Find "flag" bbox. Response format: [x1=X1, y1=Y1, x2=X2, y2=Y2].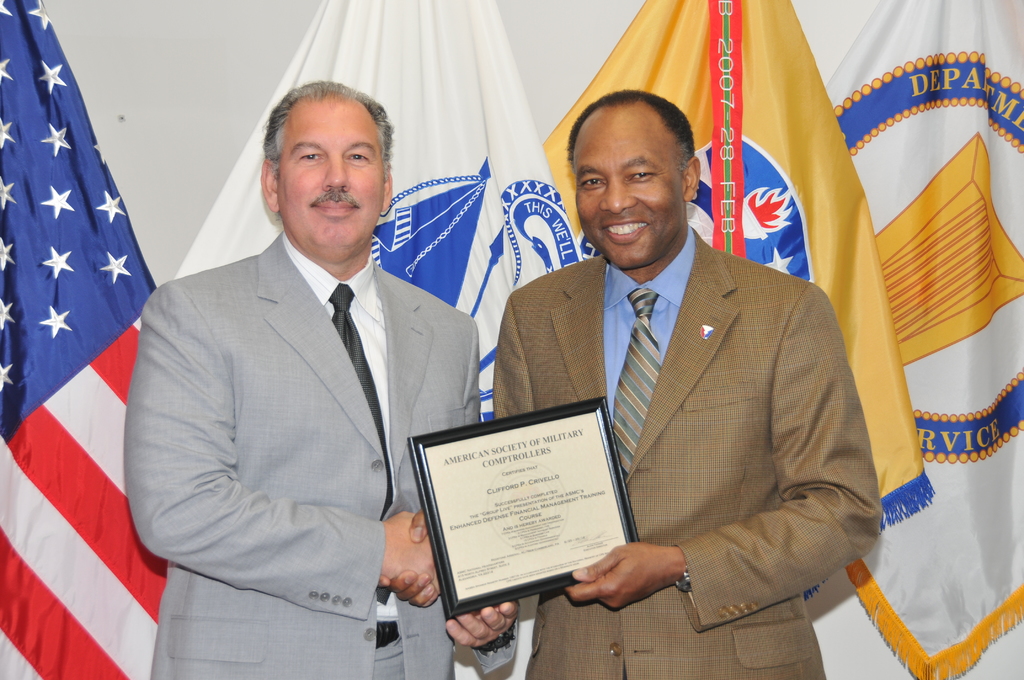
[x1=538, y1=4, x2=933, y2=599].
